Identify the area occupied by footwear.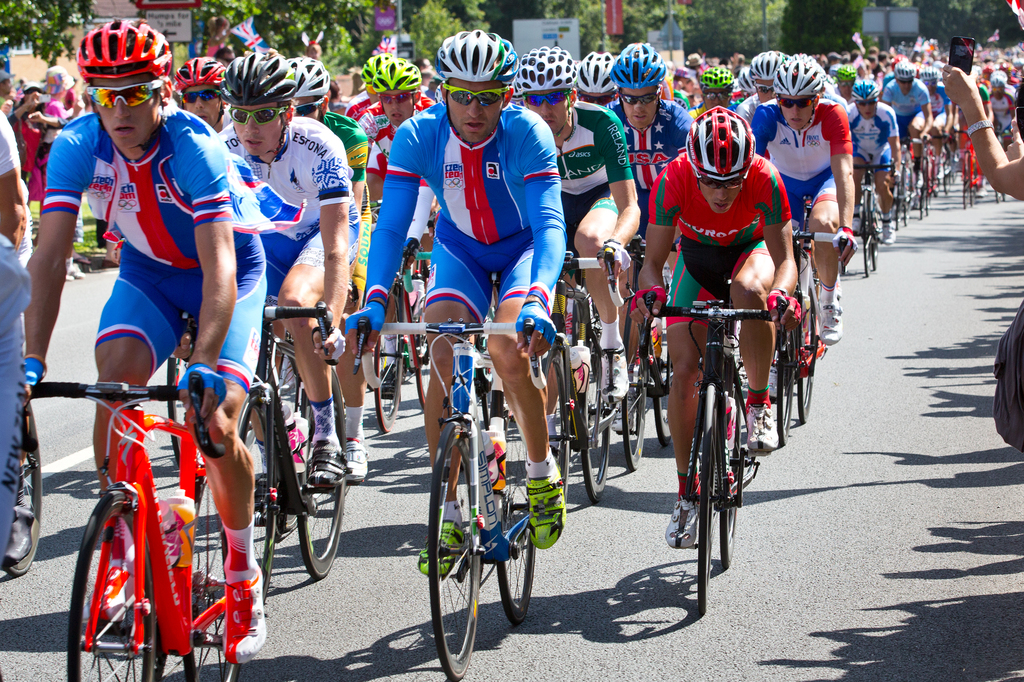
Area: [left=84, top=559, right=133, bottom=630].
